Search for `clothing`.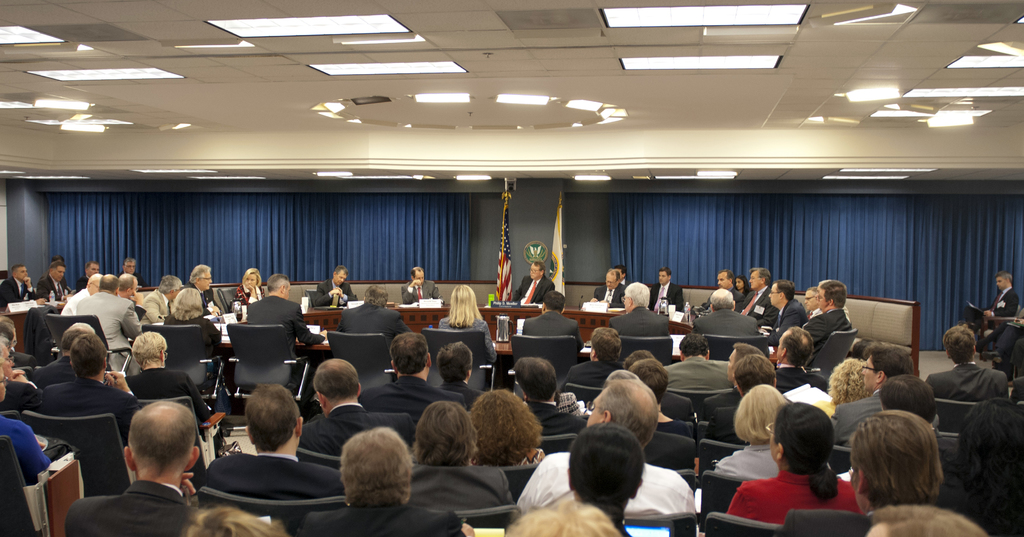
Found at [x1=593, y1=283, x2=624, y2=306].
